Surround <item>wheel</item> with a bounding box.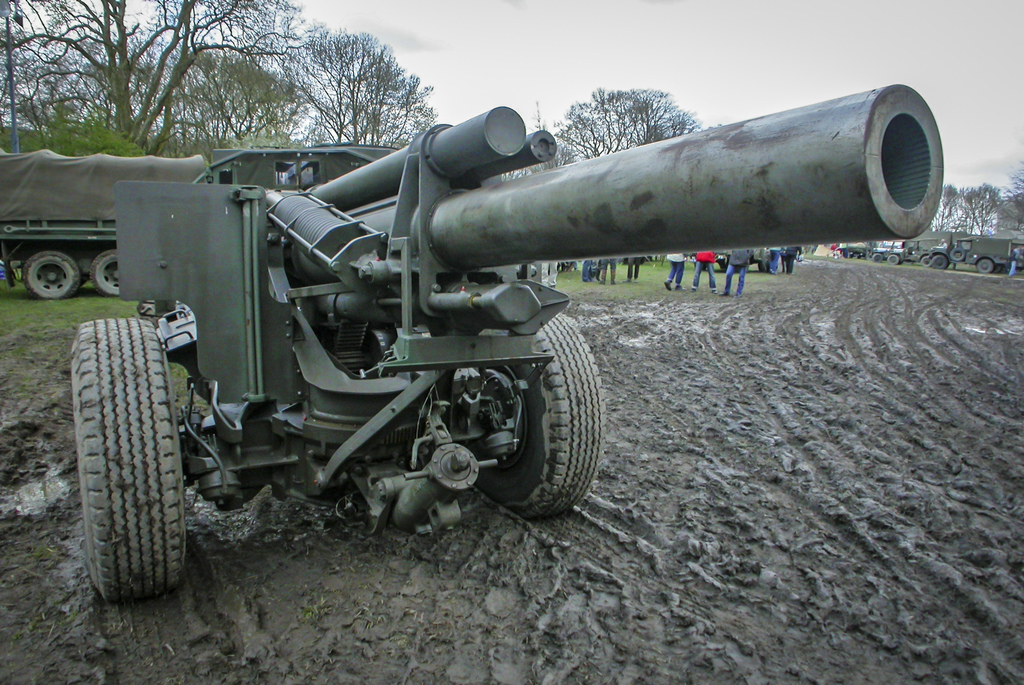
region(70, 310, 184, 608).
